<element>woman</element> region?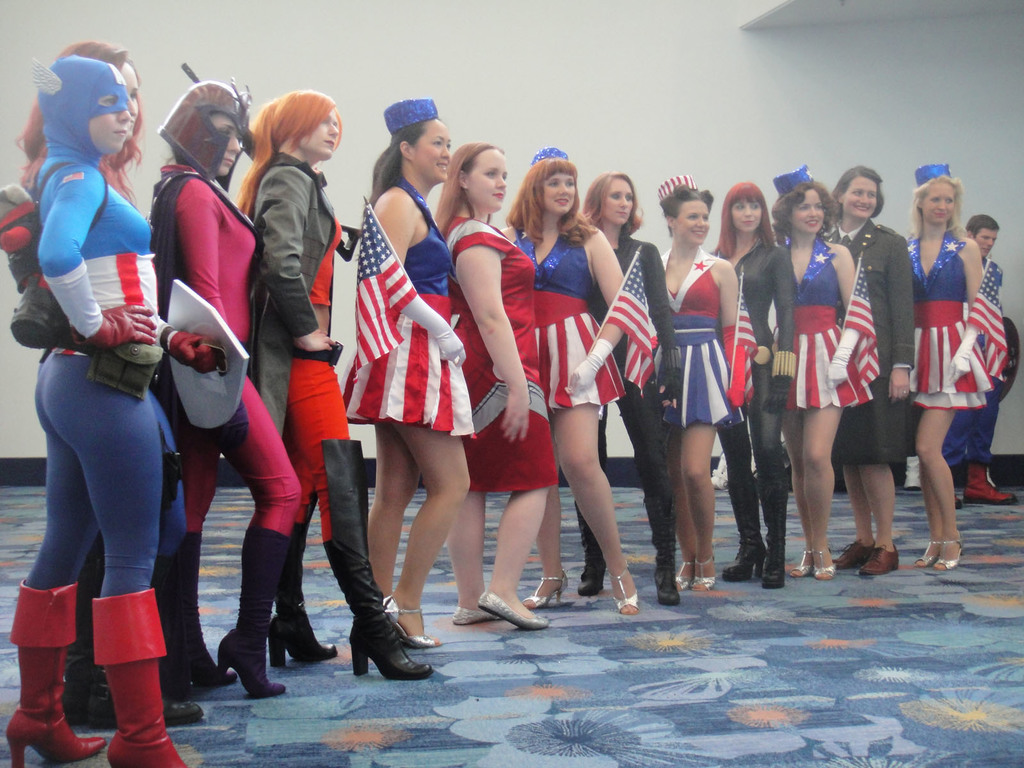
box(429, 135, 554, 625)
